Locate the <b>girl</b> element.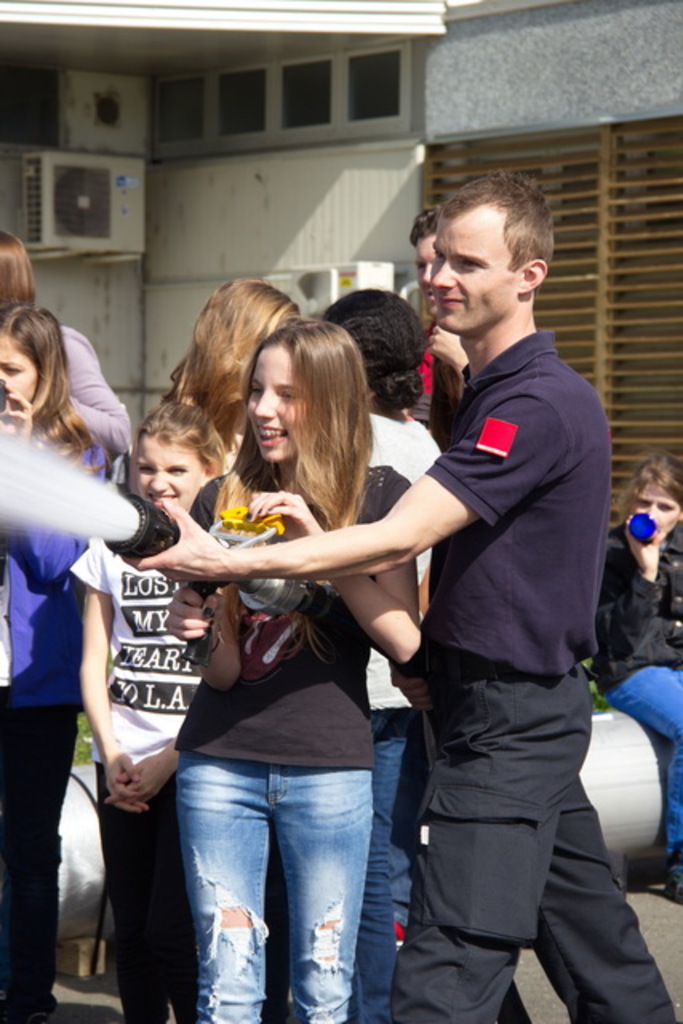
Element bbox: select_region(176, 334, 422, 1022).
